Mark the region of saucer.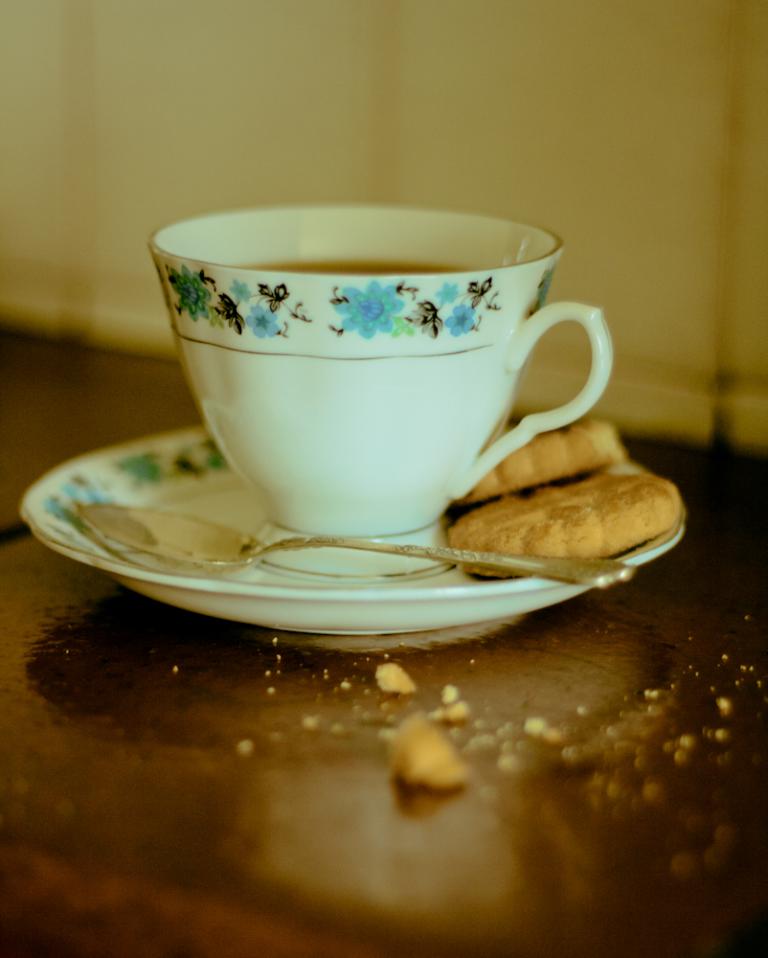
Region: [24, 427, 689, 630].
